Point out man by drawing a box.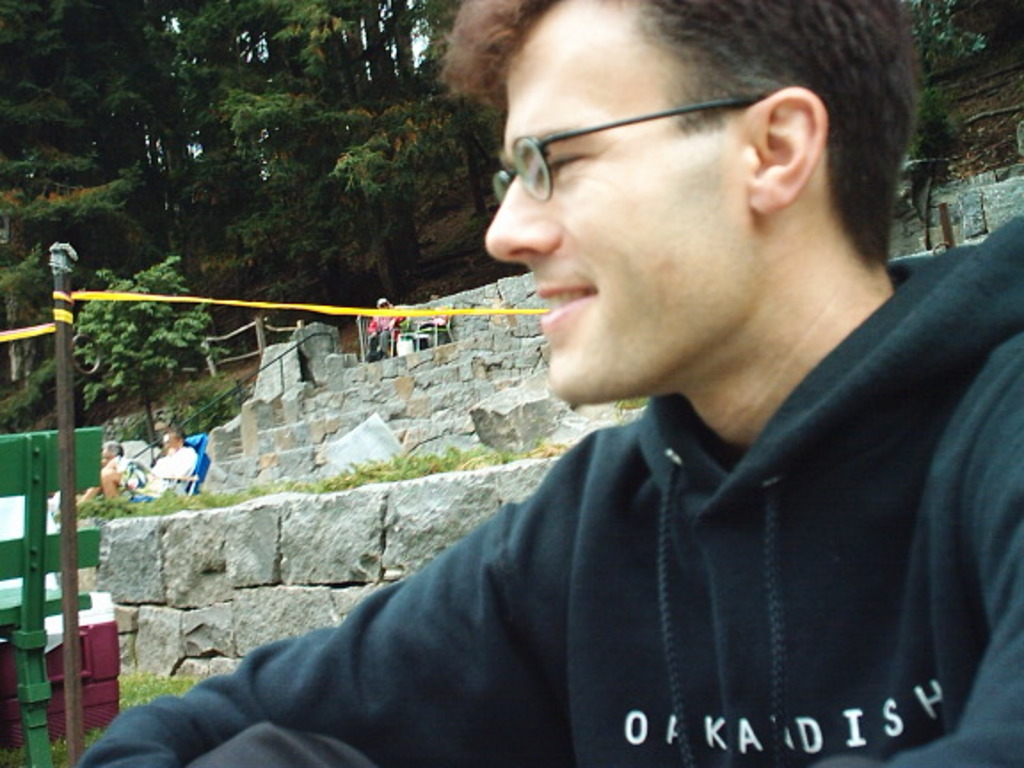
rect(73, 0, 1022, 766).
